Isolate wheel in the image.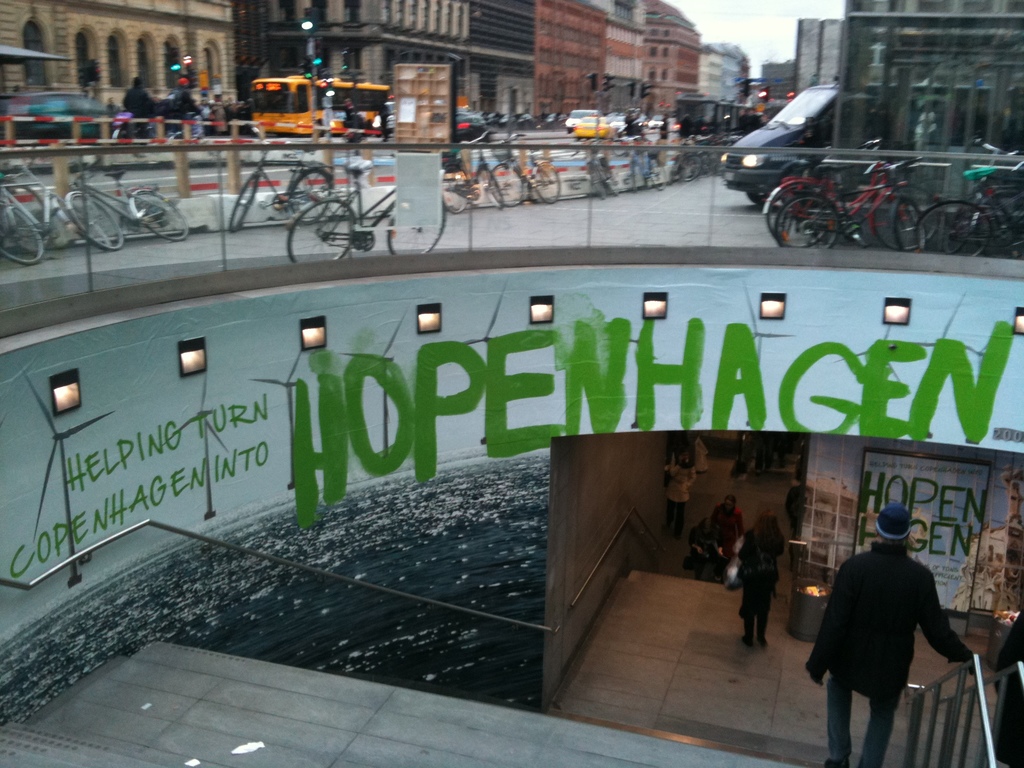
Isolated region: (left=918, top=195, right=990, bottom=252).
